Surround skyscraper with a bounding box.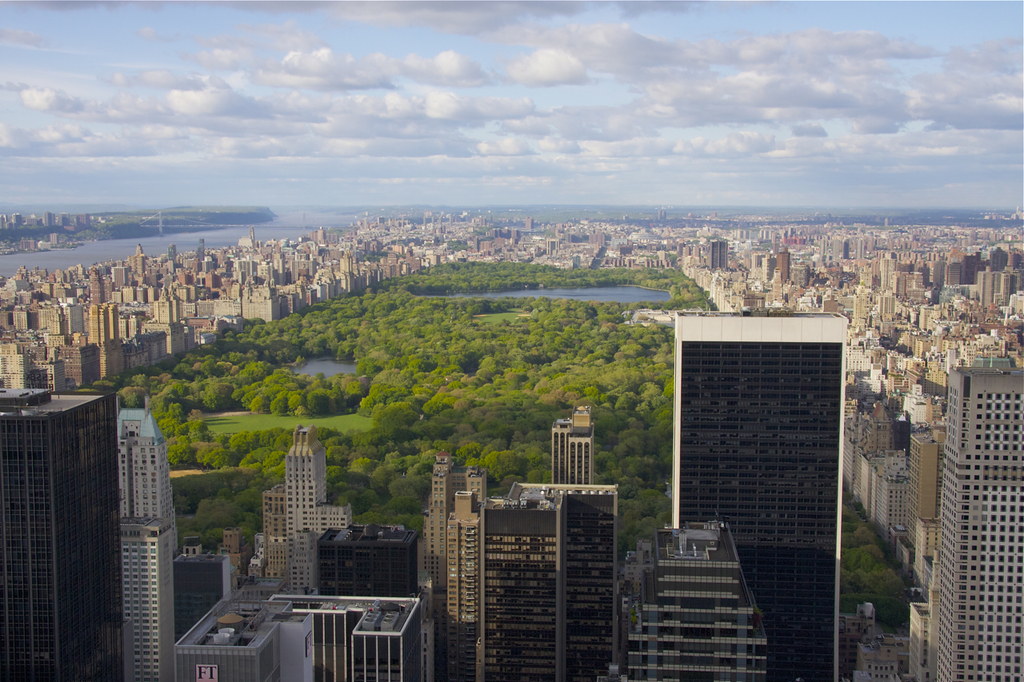
box(234, 417, 344, 601).
